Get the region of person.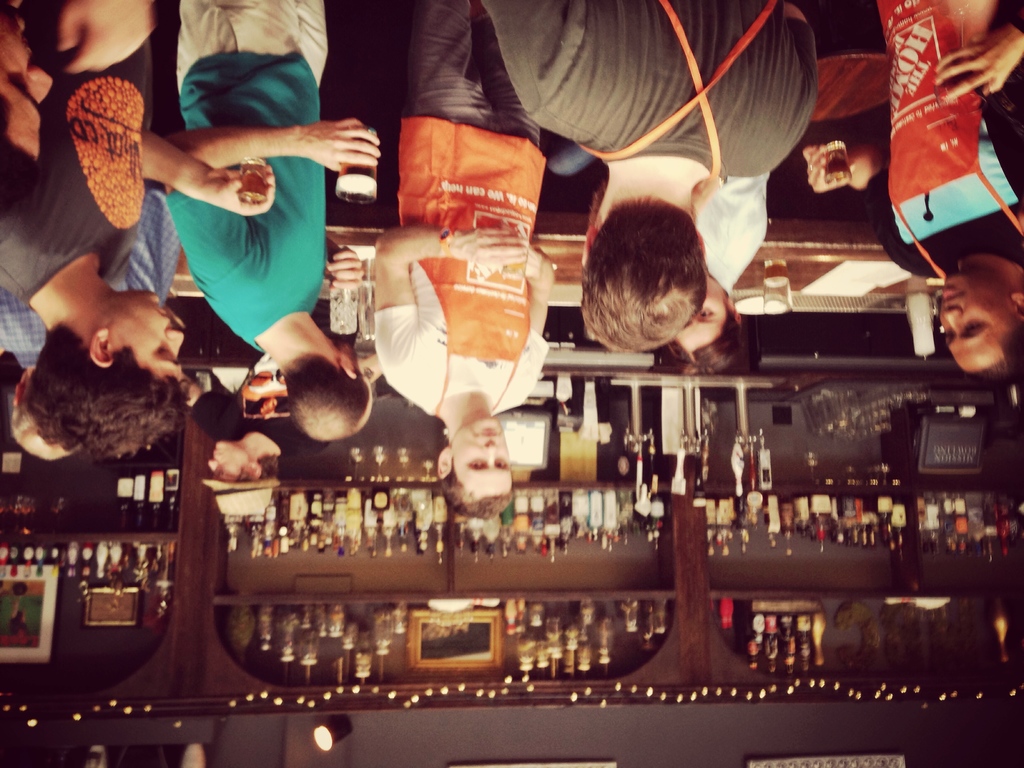
rect(793, 0, 1023, 393).
